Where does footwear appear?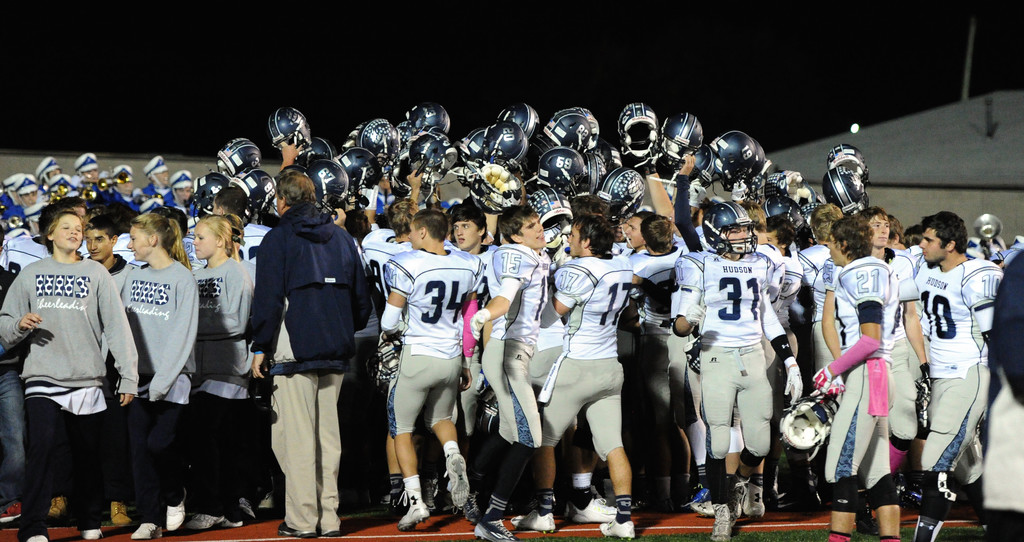
Appears at detection(710, 504, 732, 541).
